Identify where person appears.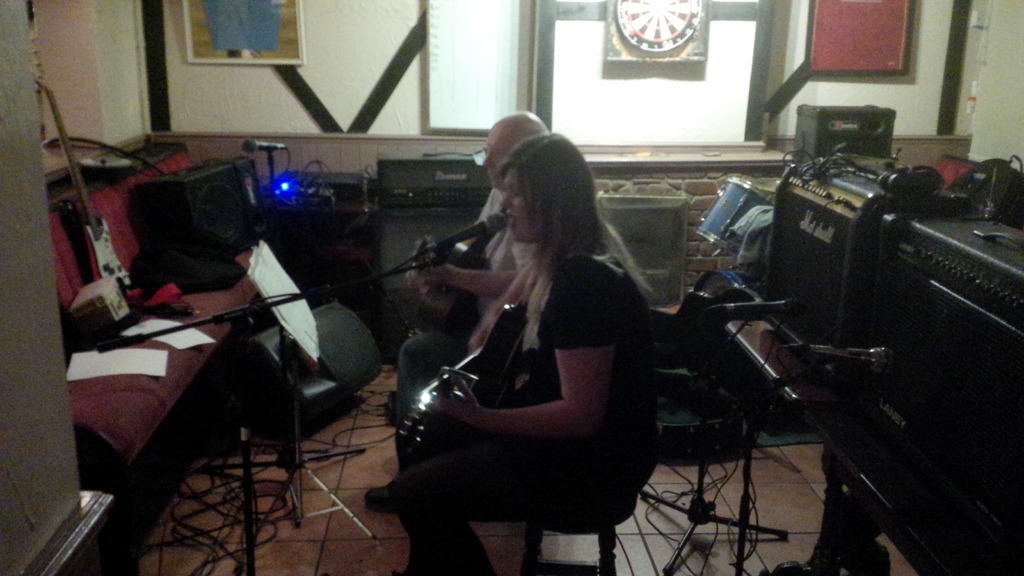
Appears at select_region(413, 92, 657, 575).
